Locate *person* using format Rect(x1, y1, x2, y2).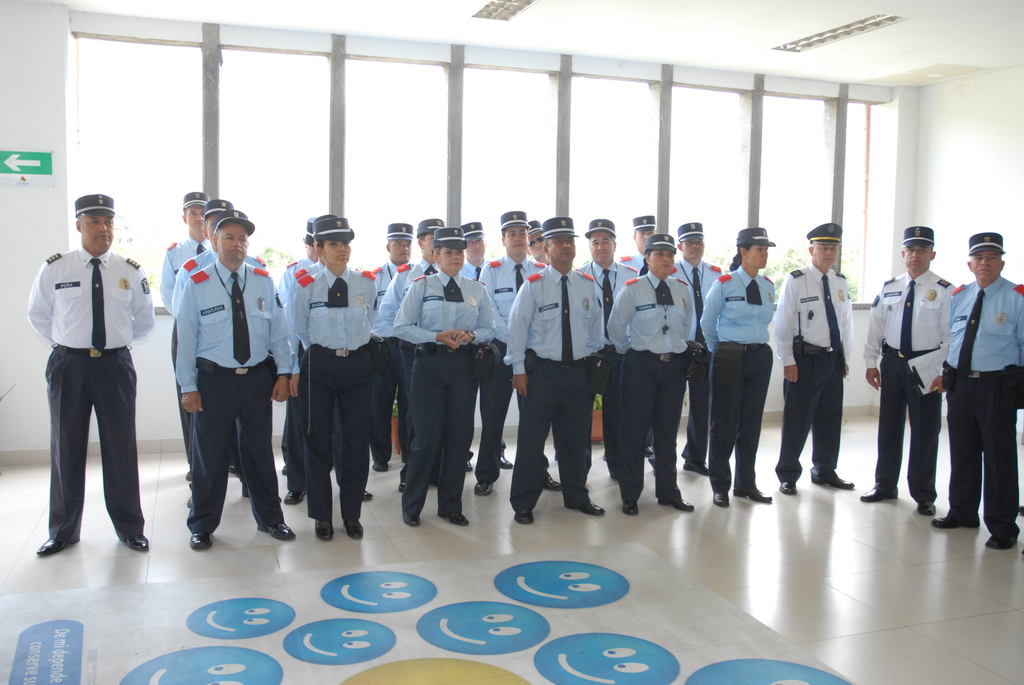
Rect(153, 184, 776, 551).
